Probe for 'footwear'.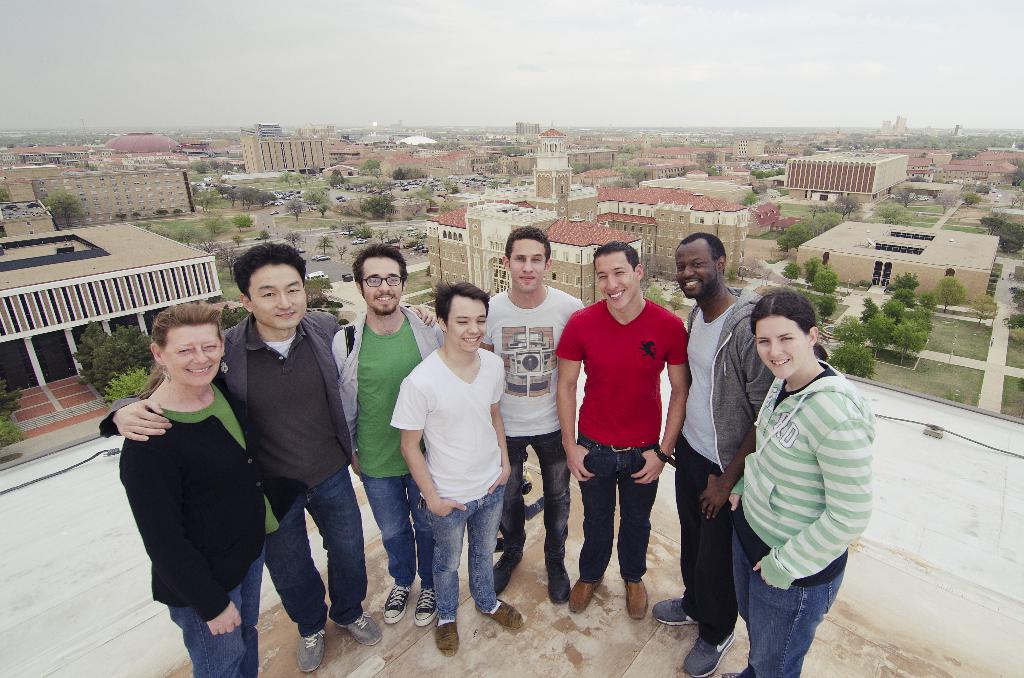
Probe result: {"left": 298, "top": 629, "right": 326, "bottom": 673}.
